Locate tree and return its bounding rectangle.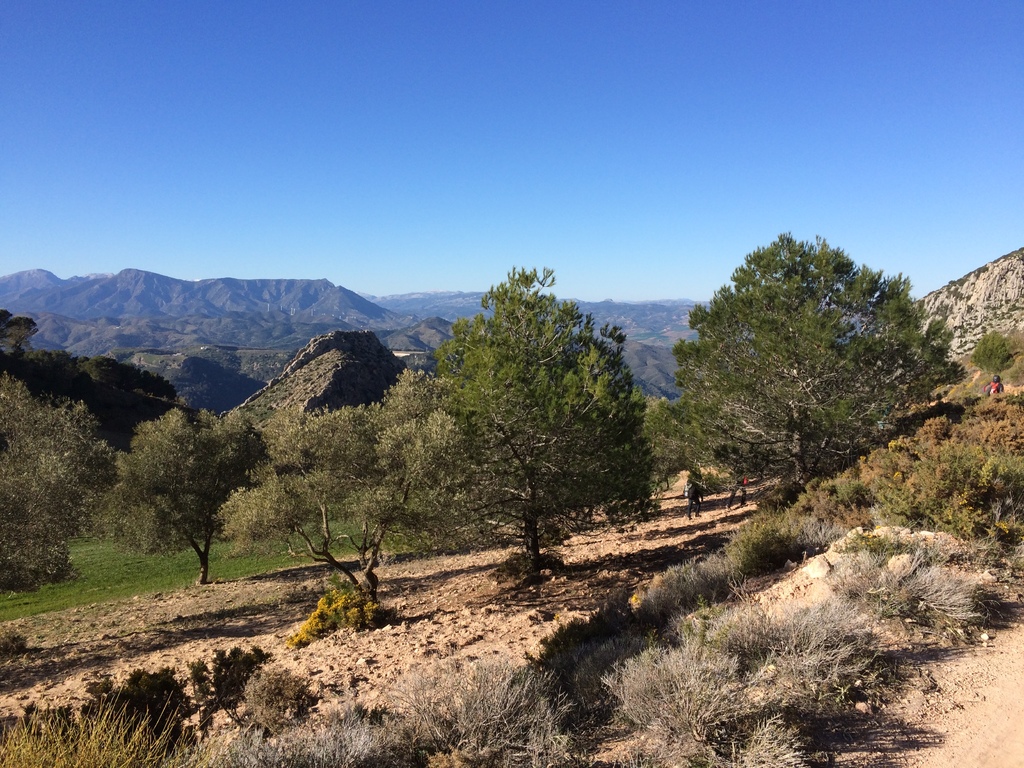
662:230:956:513.
